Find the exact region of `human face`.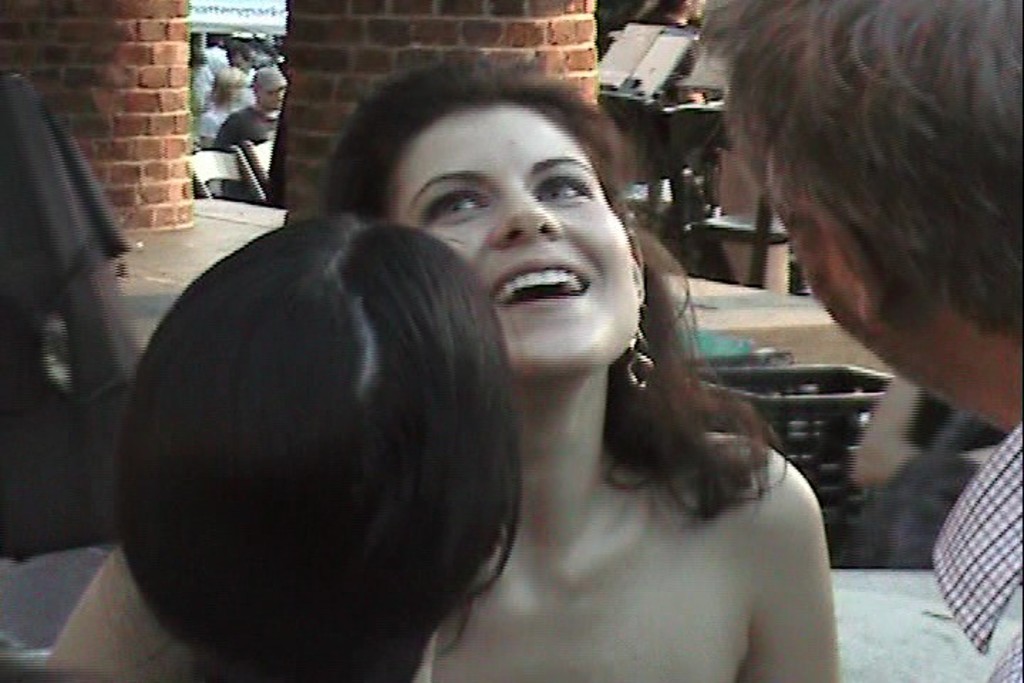
Exact region: (229, 81, 245, 101).
